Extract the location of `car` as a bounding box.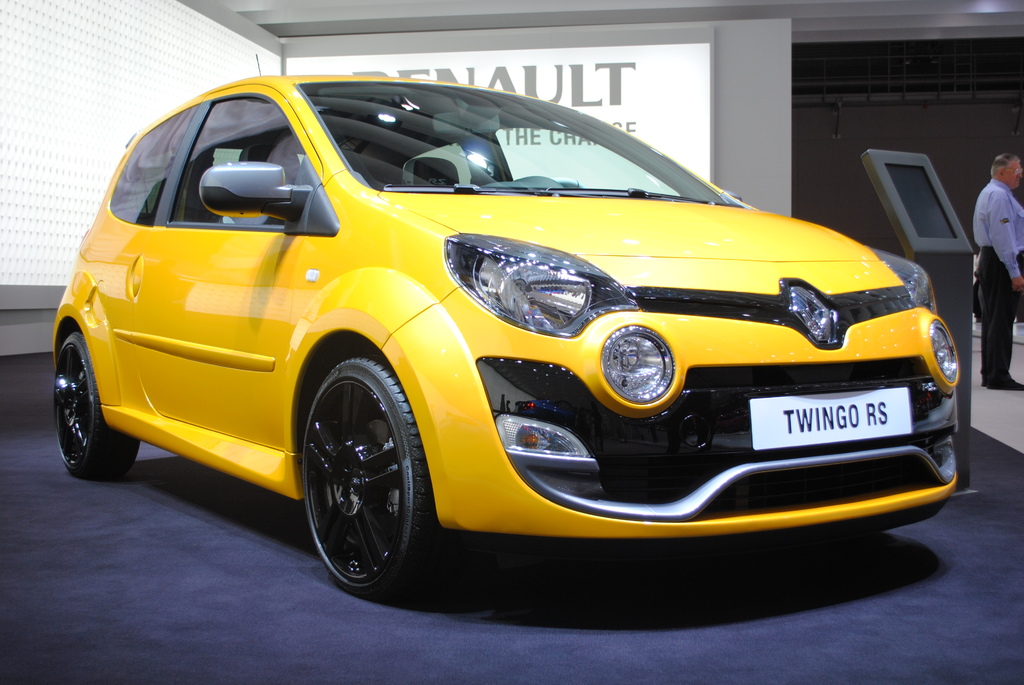
<box>52,44,965,604</box>.
